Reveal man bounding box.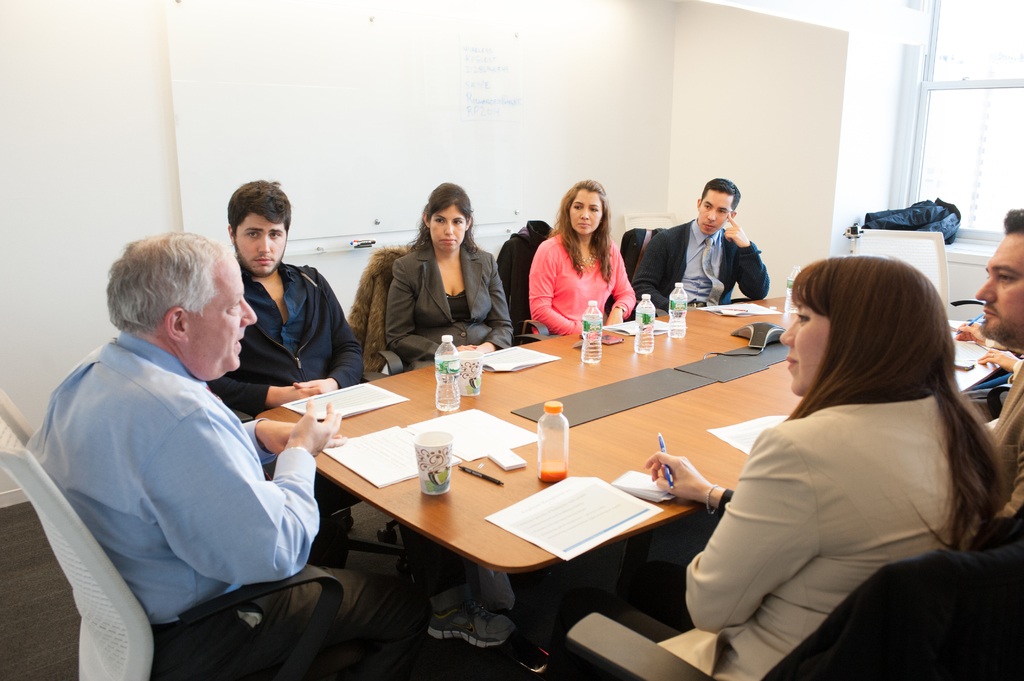
Revealed: x1=37, y1=207, x2=341, y2=659.
